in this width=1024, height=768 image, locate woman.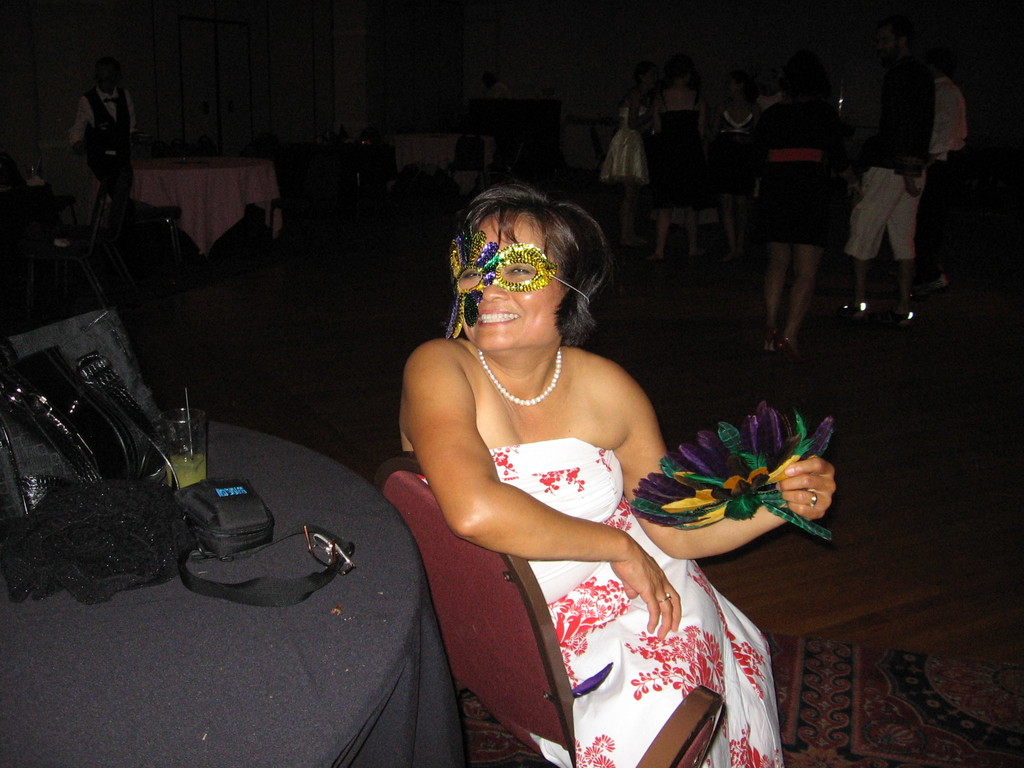
Bounding box: x1=381 y1=174 x2=709 y2=718.
